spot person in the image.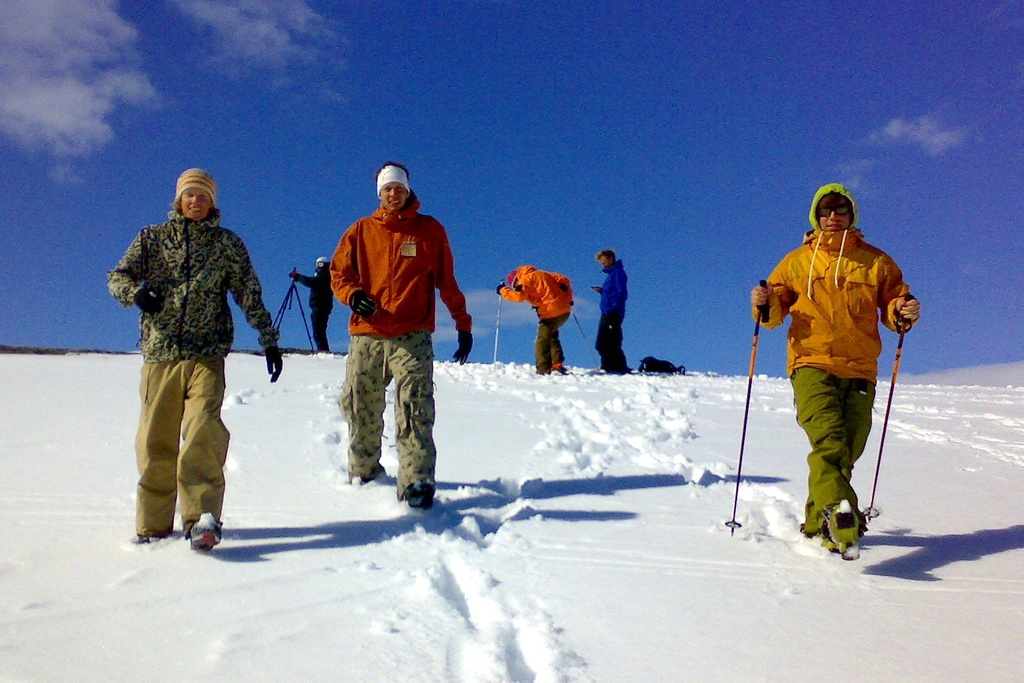
person found at <box>743,201,919,552</box>.
